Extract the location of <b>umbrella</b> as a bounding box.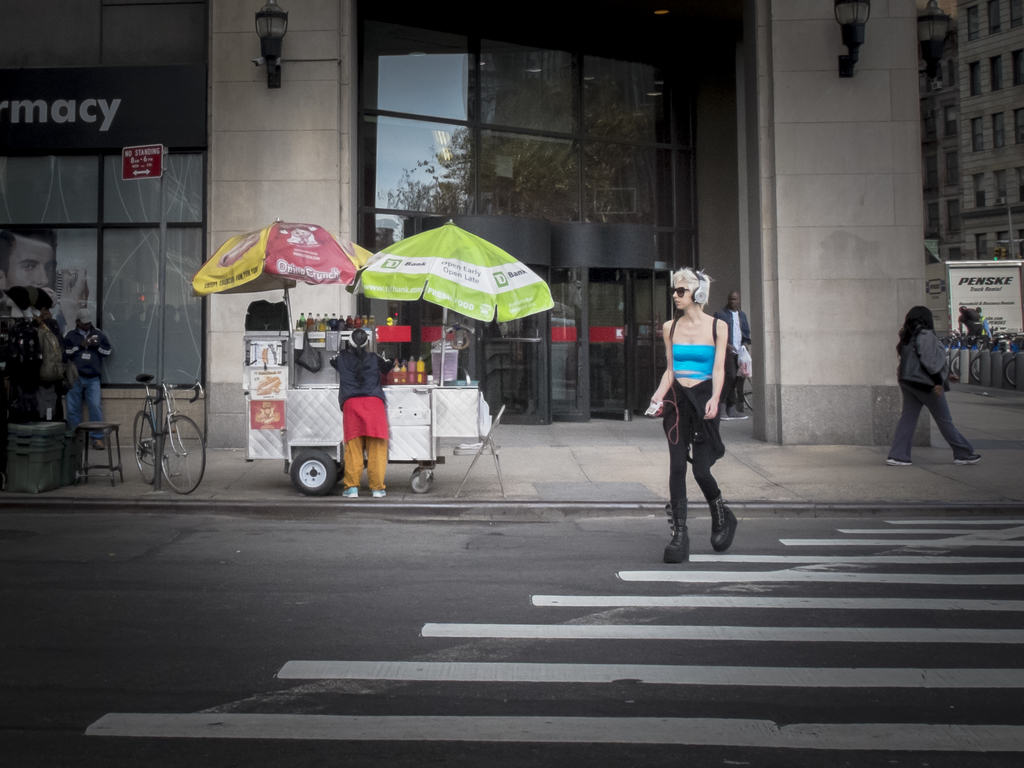
{"x1": 349, "y1": 220, "x2": 553, "y2": 387}.
